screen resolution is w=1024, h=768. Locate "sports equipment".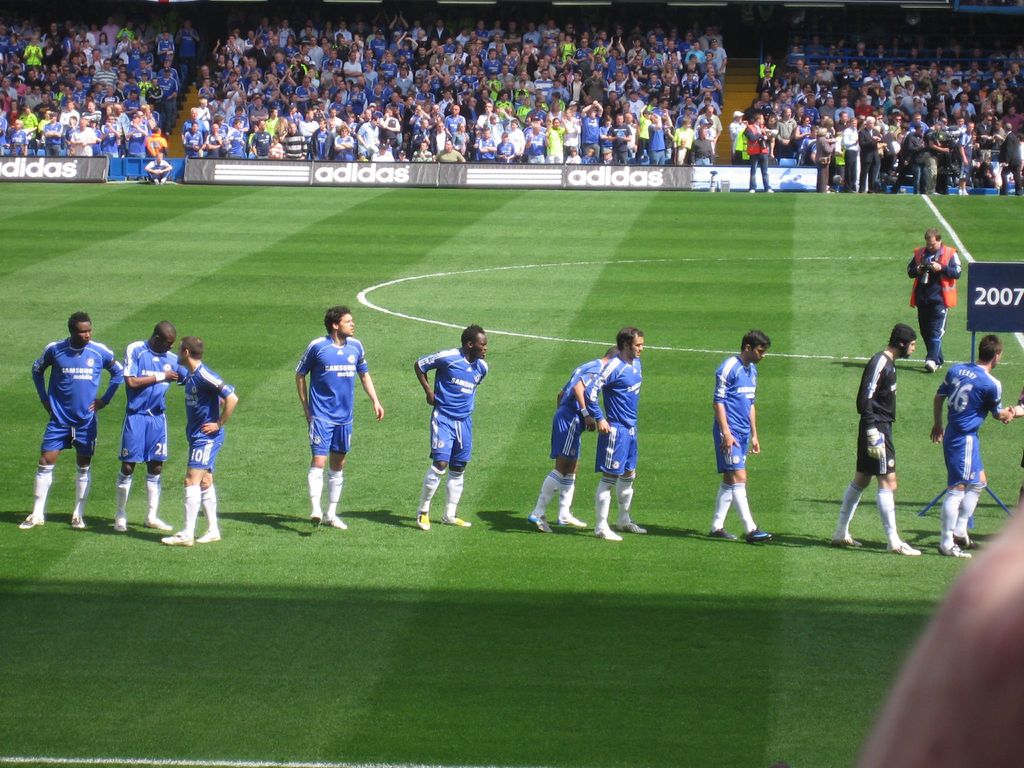
select_region(308, 509, 326, 524).
